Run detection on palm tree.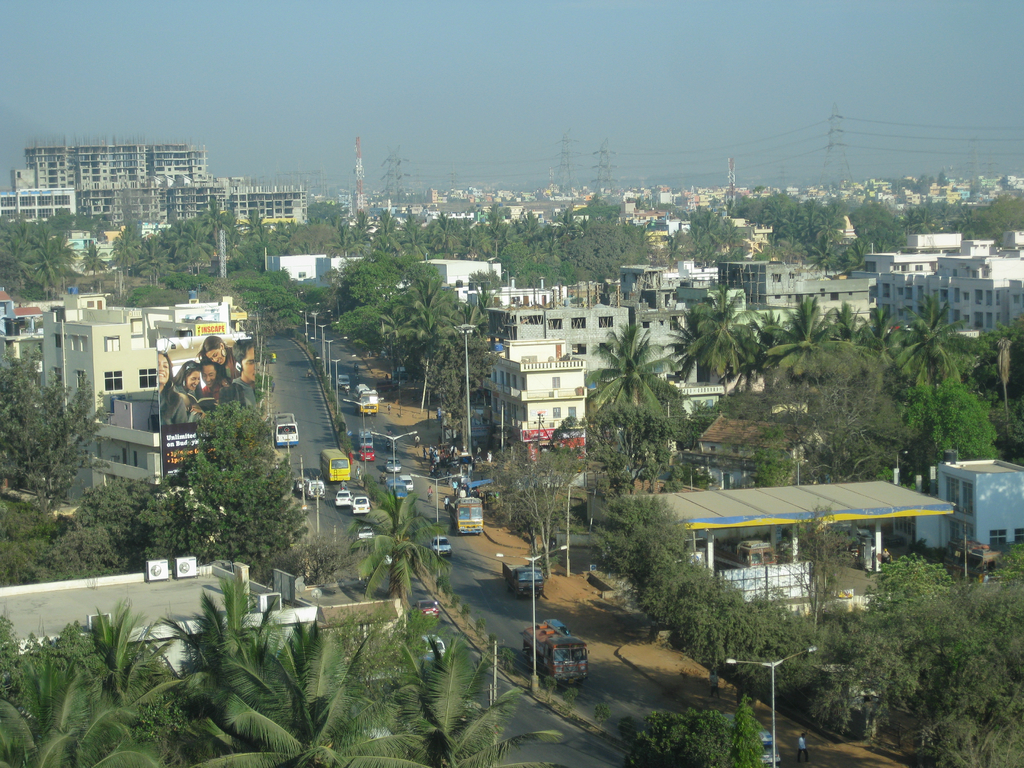
Result: {"left": 324, "top": 664, "right": 473, "bottom": 755}.
